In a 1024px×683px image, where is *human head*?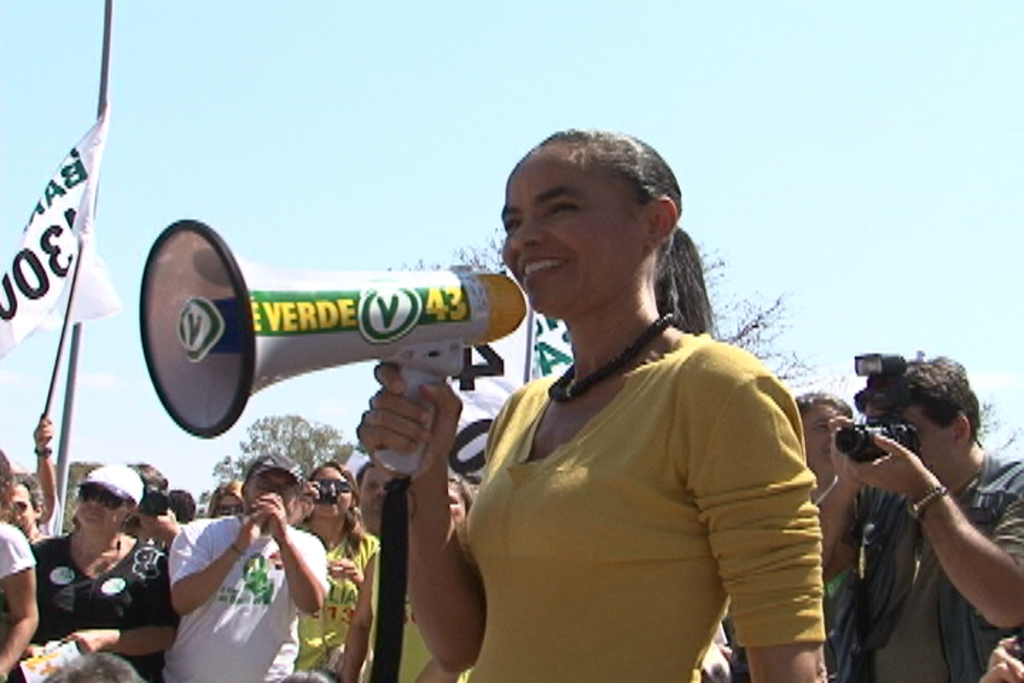
x1=71 y1=462 x2=152 y2=532.
